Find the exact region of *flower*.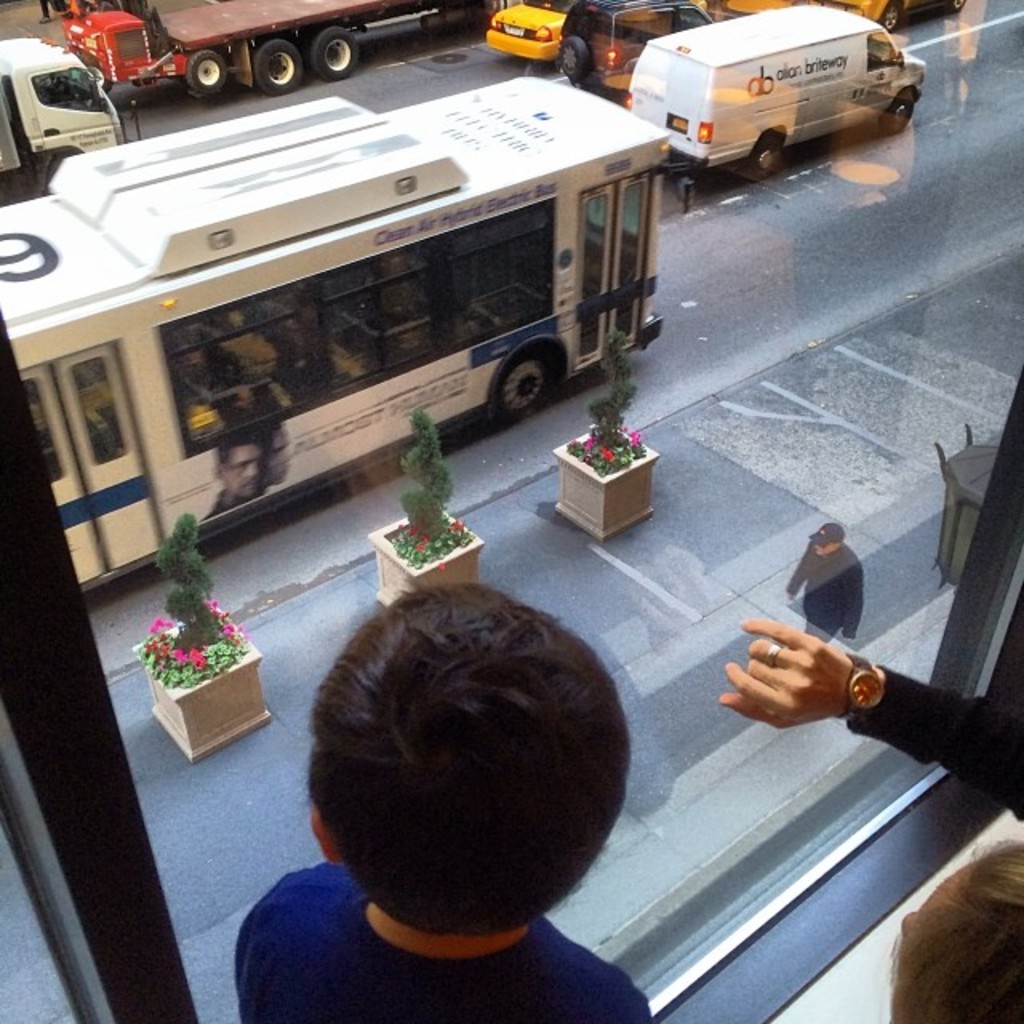
Exact region: x1=203 y1=597 x2=254 y2=662.
